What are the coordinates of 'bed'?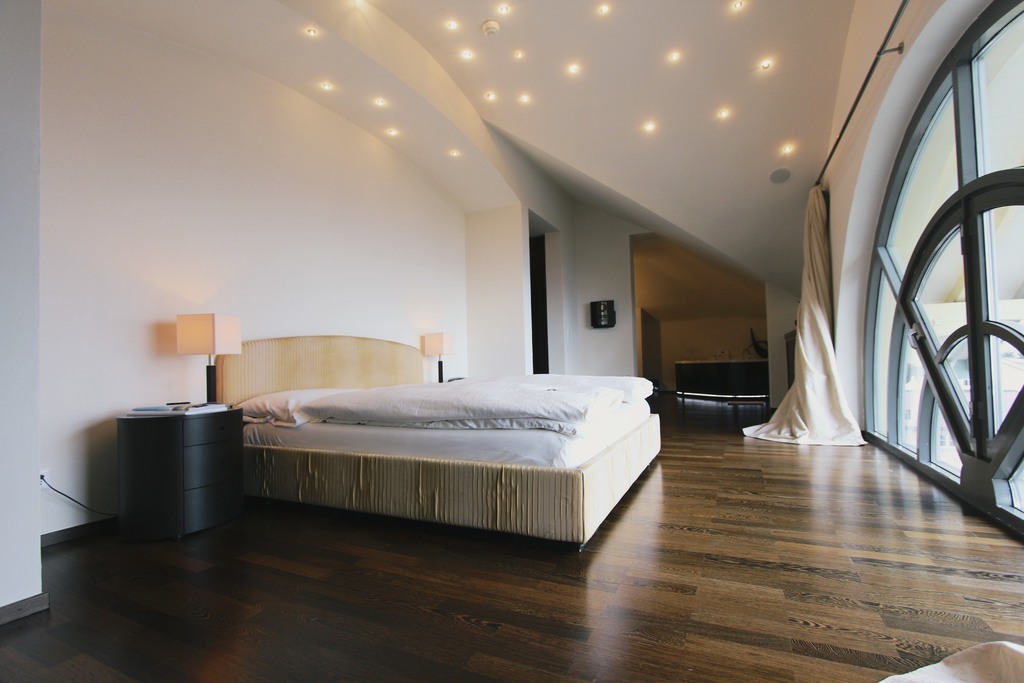
bbox=(201, 324, 693, 554).
